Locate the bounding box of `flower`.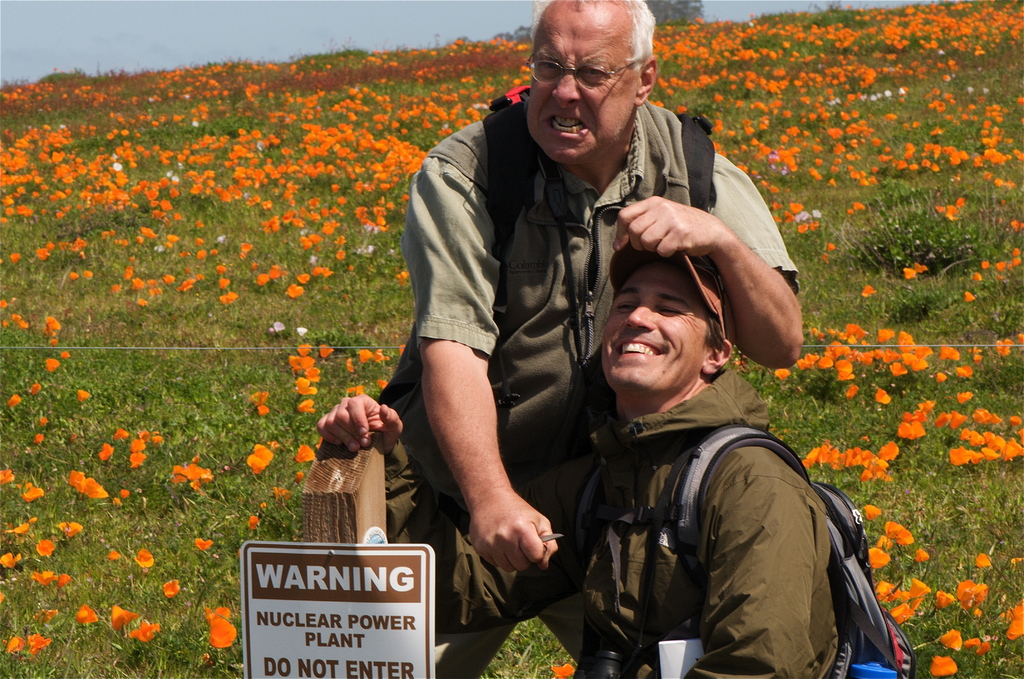
Bounding box: bbox=[97, 439, 113, 464].
